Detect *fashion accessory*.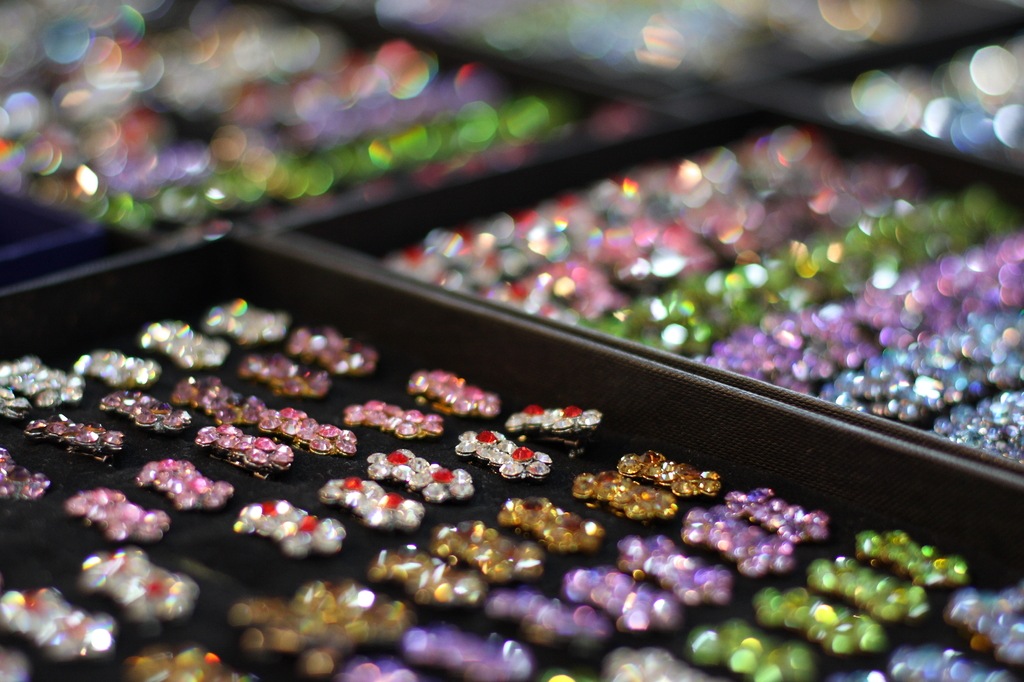
Detected at 491, 496, 614, 548.
